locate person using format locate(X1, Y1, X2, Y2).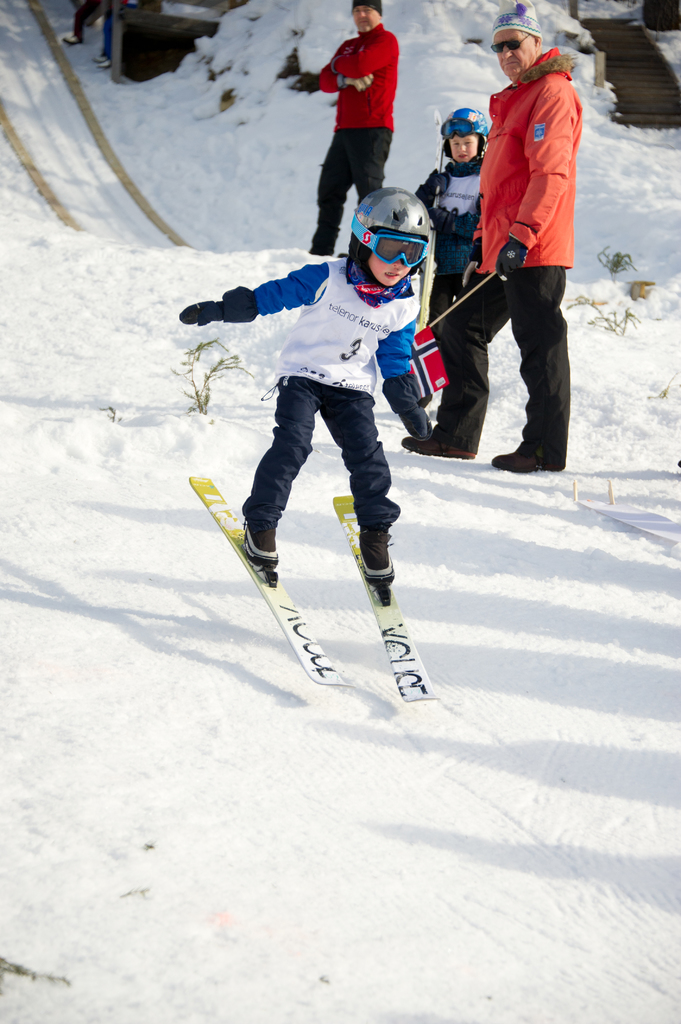
locate(65, 0, 109, 46).
